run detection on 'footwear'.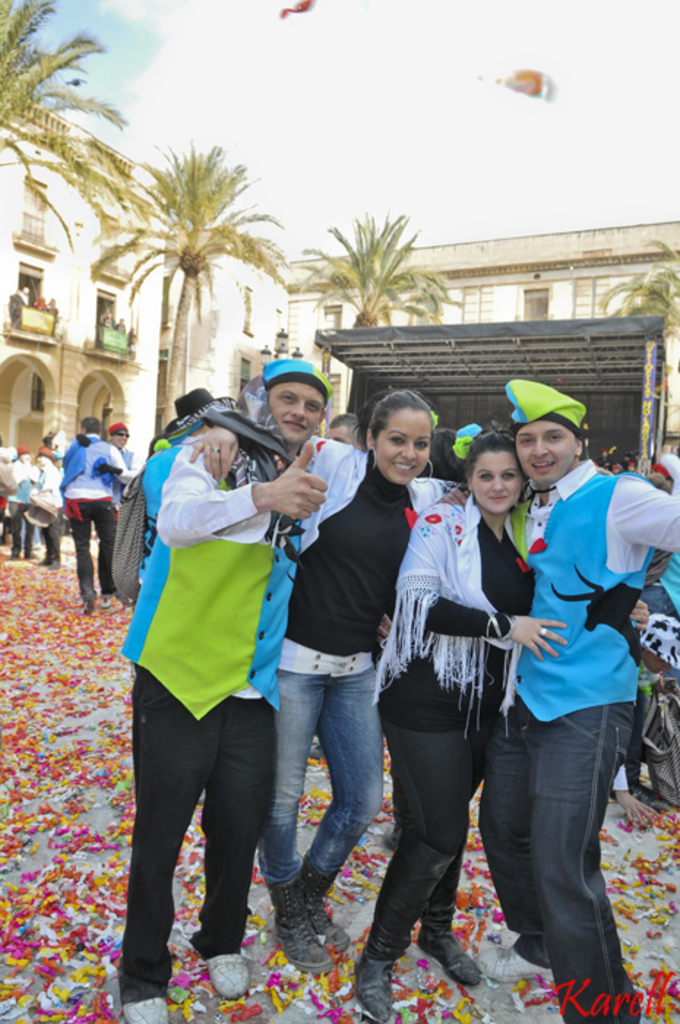
Result: region(101, 597, 108, 607).
